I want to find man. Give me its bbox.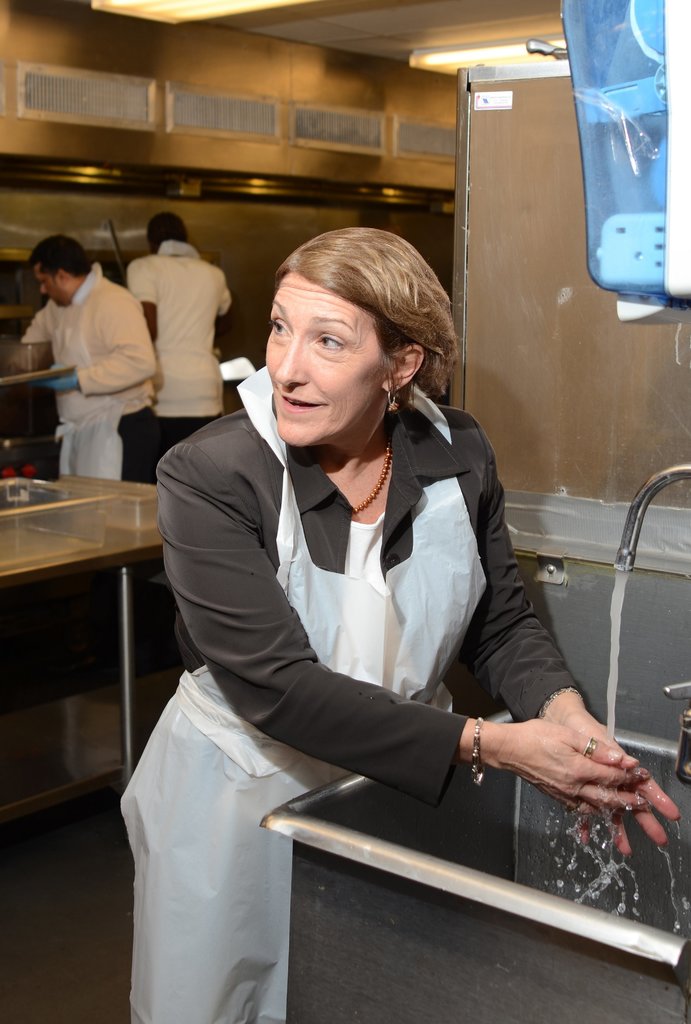
(x1=148, y1=216, x2=585, y2=975).
